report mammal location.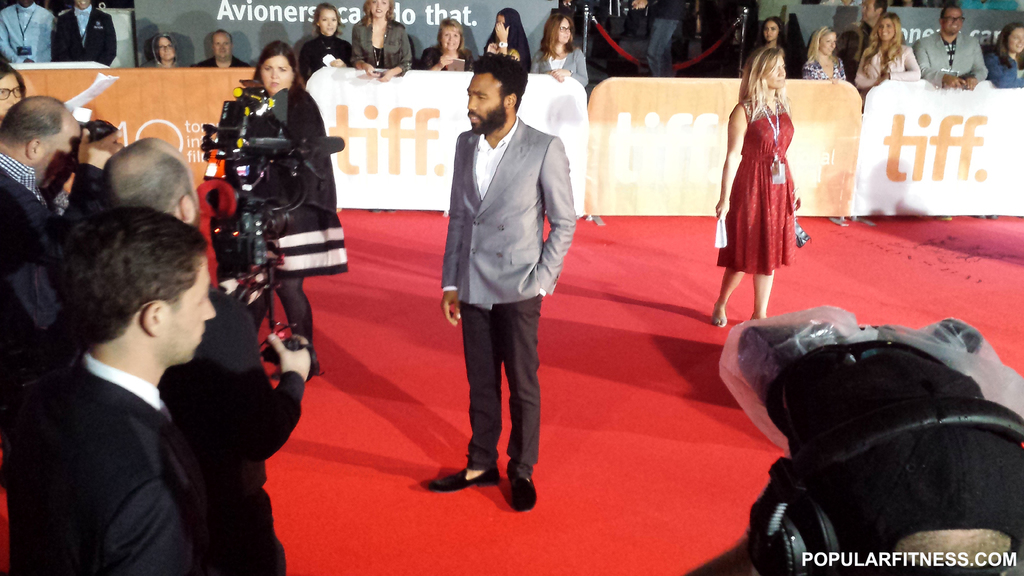
Report: crop(0, 95, 119, 479).
